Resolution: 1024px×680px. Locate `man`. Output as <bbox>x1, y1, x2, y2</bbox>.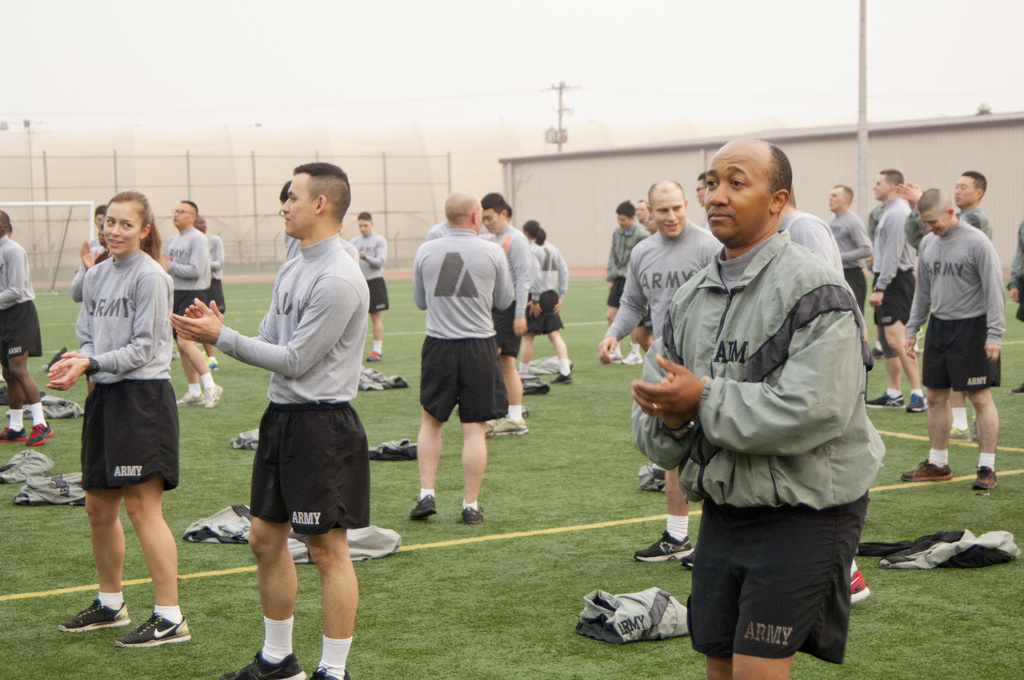
<bbox>694, 172, 710, 231</bbox>.
